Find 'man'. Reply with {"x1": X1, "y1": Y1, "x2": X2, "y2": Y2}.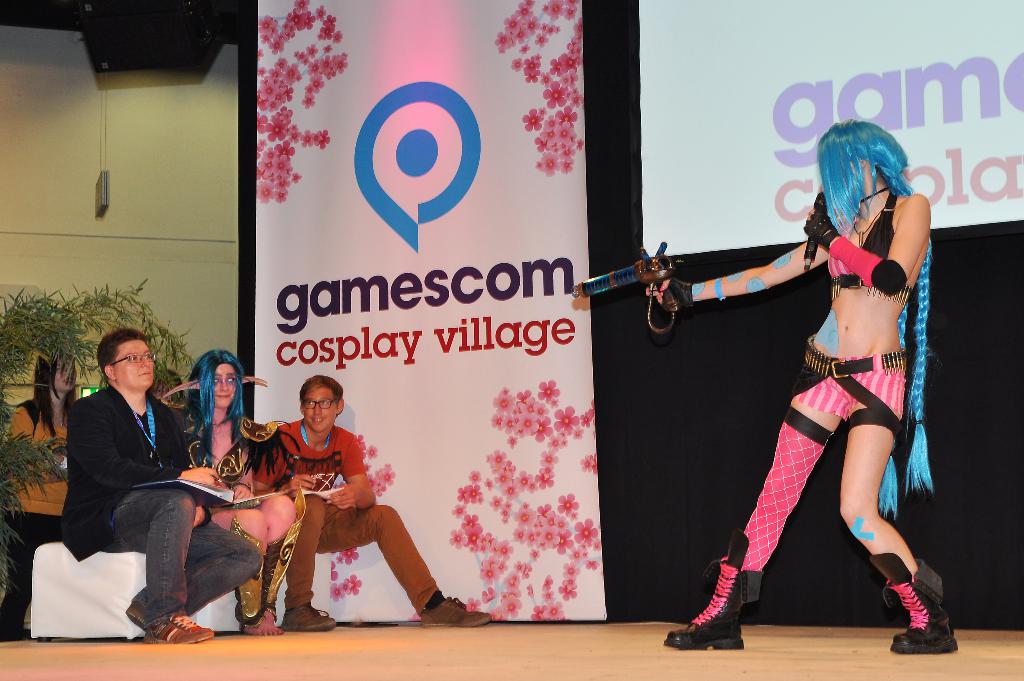
{"x1": 45, "y1": 310, "x2": 240, "y2": 653}.
